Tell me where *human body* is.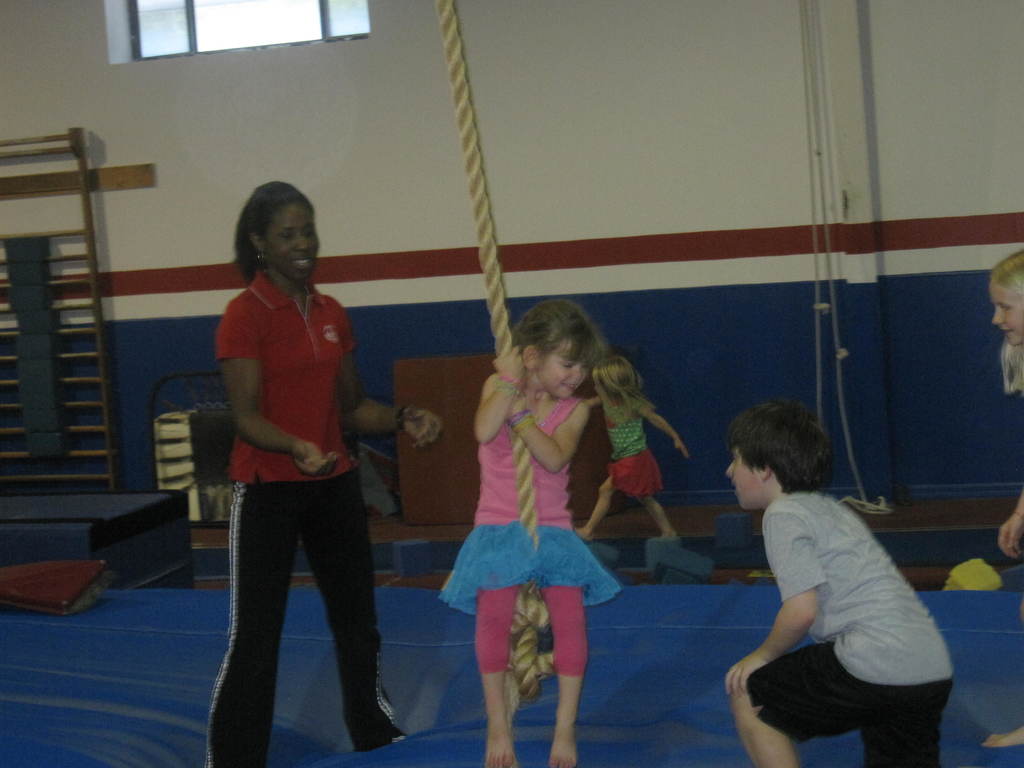
*human body* is at <box>984,249,1023,566</box>.
